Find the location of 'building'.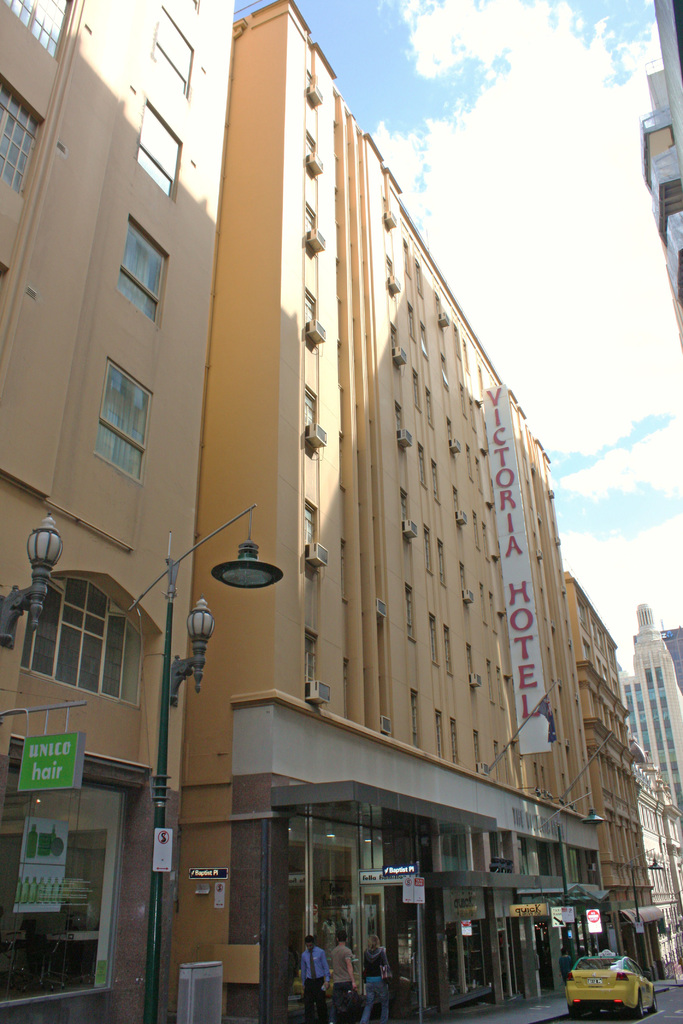
Location: [568, 578, 652, 986].
